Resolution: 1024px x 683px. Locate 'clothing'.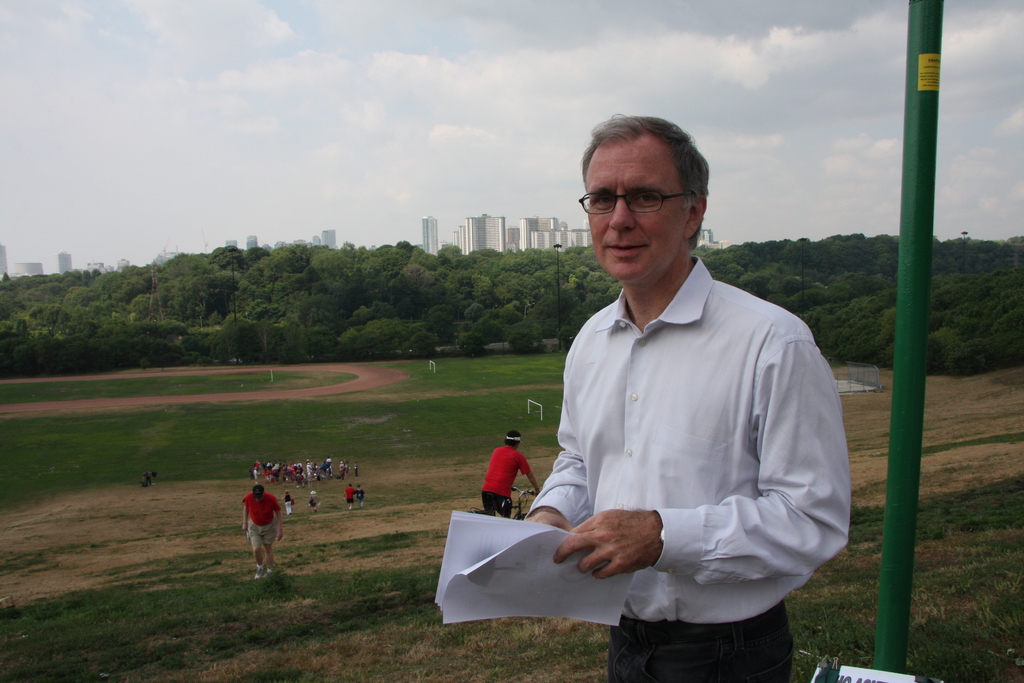
detection(246, 488, 278, 523).
